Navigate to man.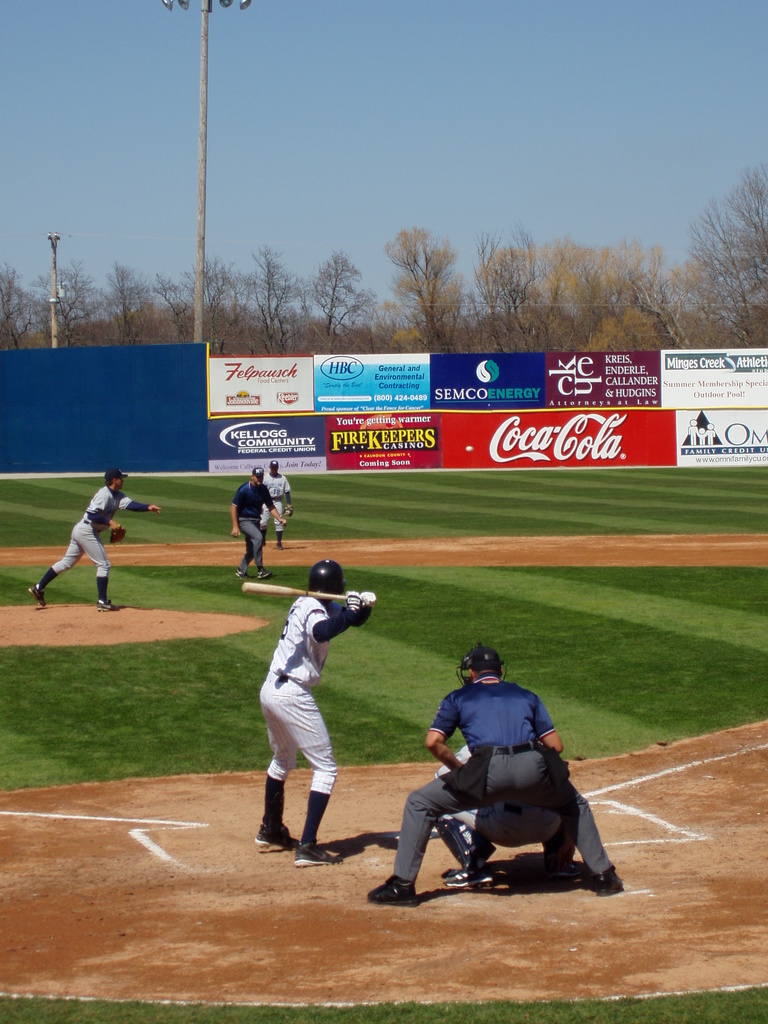
Navigation target: {"x1": 431, "y1": 745, "x2": 578, "y2": 890}.
